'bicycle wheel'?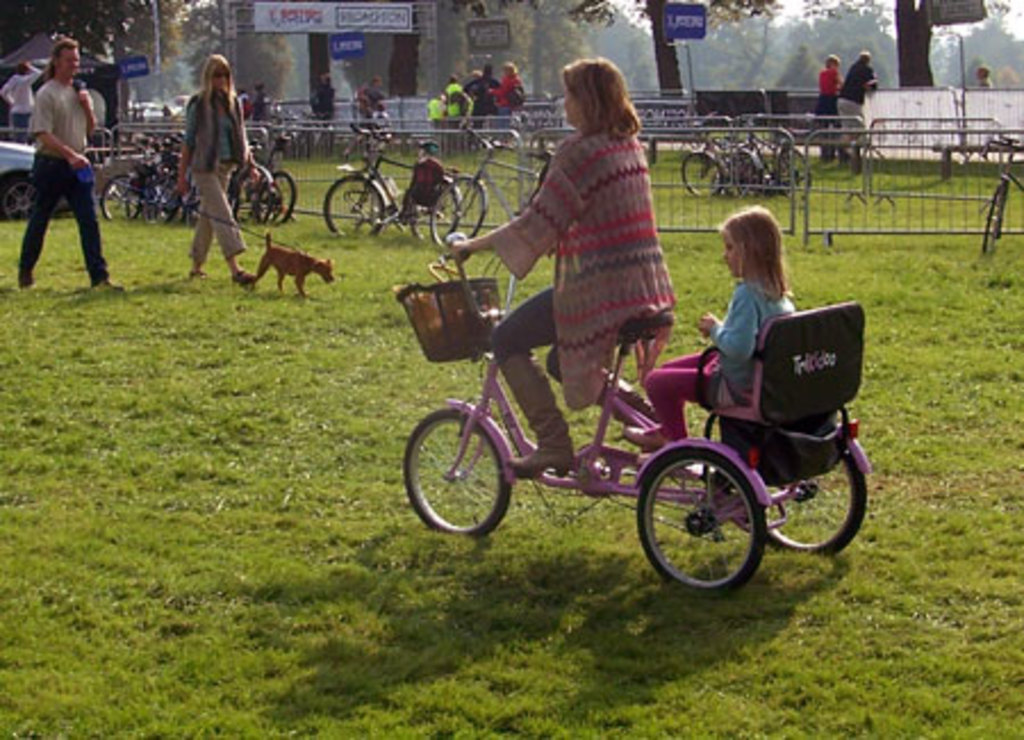
[x1=405, y1=398, x2=514, y2=553]
